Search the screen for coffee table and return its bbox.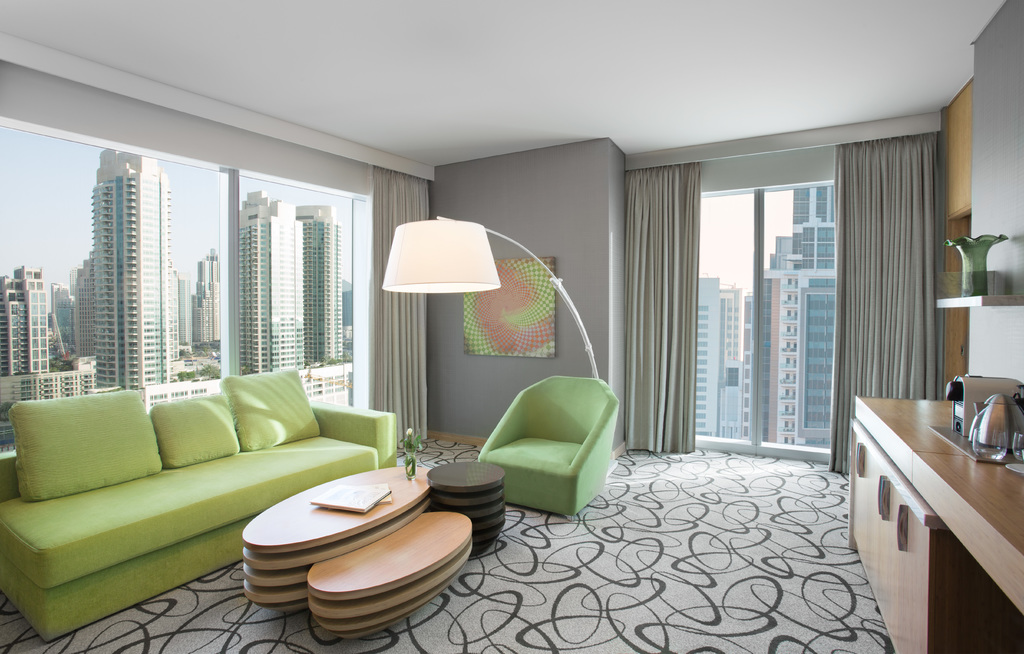
Found: bbox(211, 470, 497, 653).
